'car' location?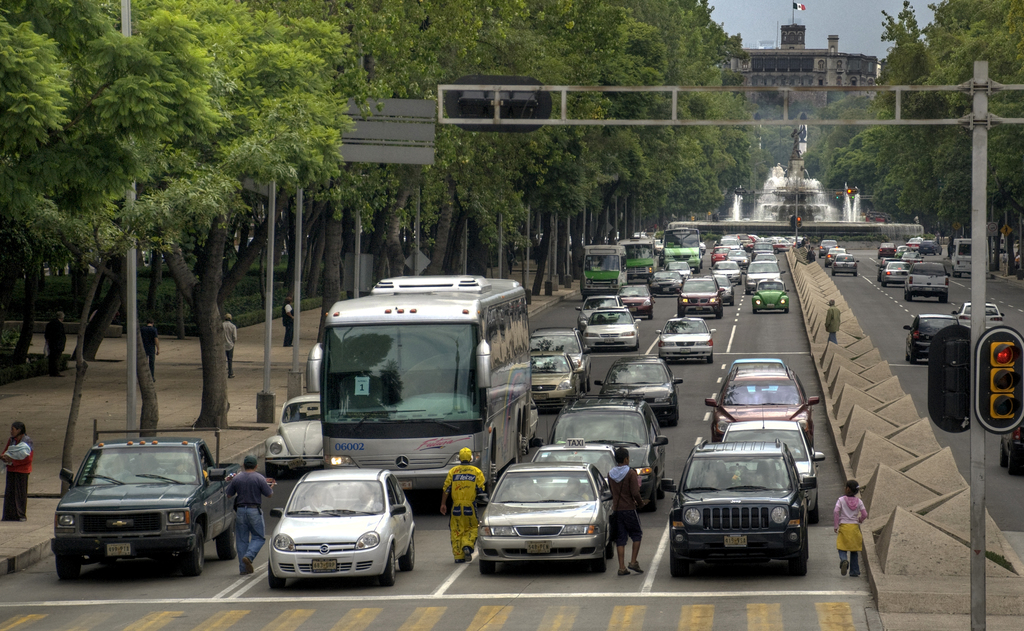
left=659, top=321, right=722, bottom=361
